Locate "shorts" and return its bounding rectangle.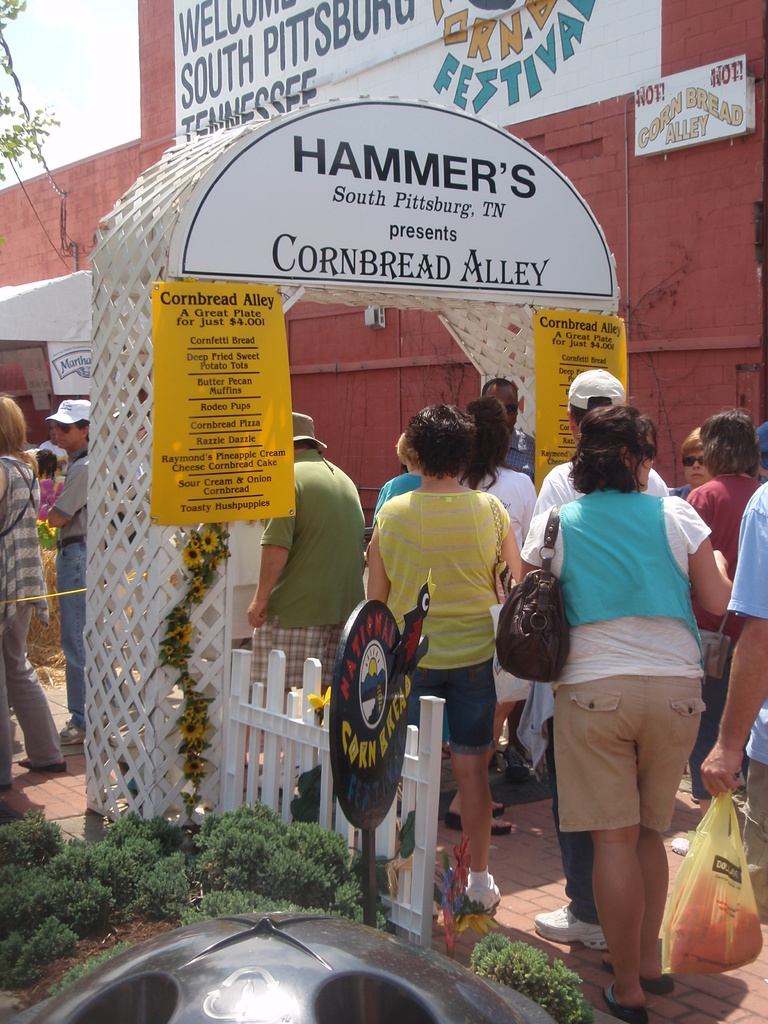
245 621 343 707.
